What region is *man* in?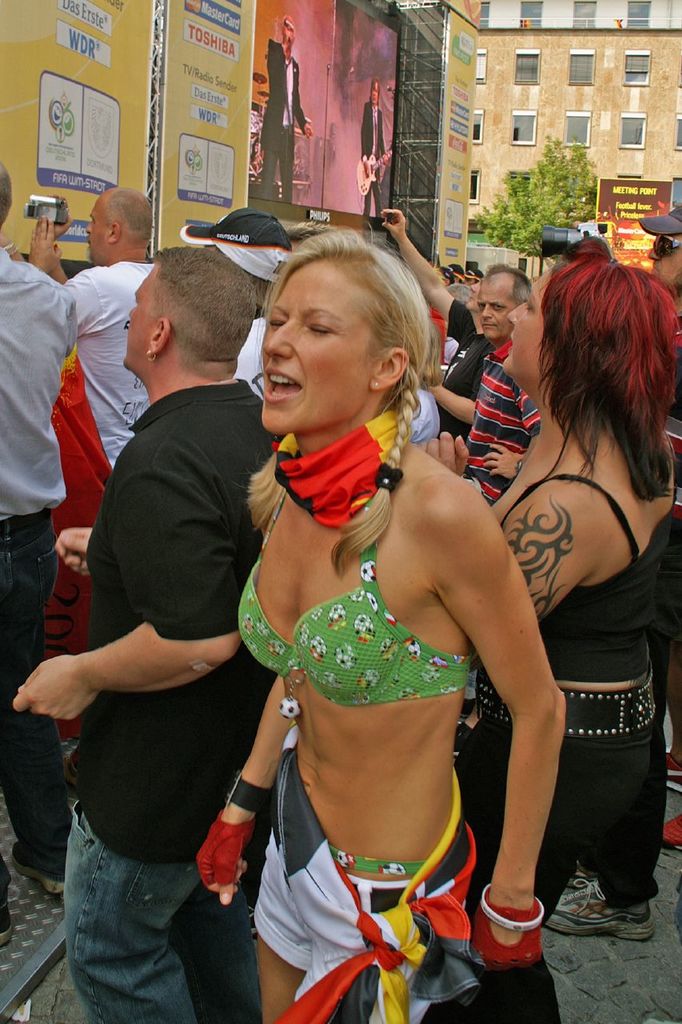
<box>0,241,281,1023</box>.
